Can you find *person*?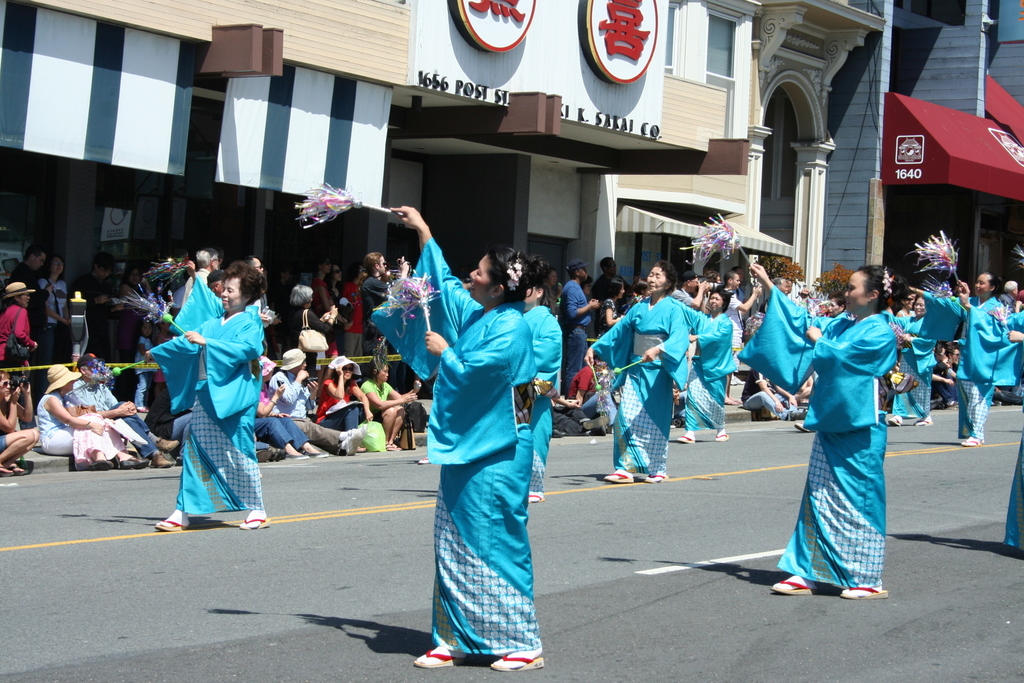
Yes, bounding box: [69,247,118,380].
